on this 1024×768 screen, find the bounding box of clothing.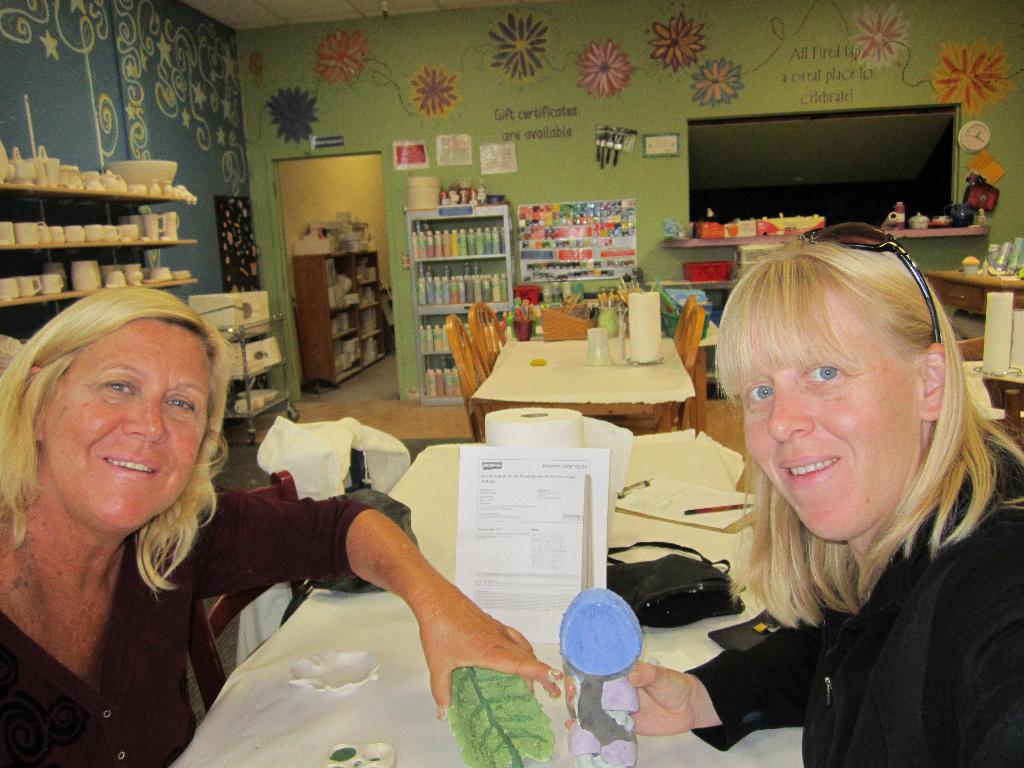
Bounding box: box(0, 484, 380, 767).
